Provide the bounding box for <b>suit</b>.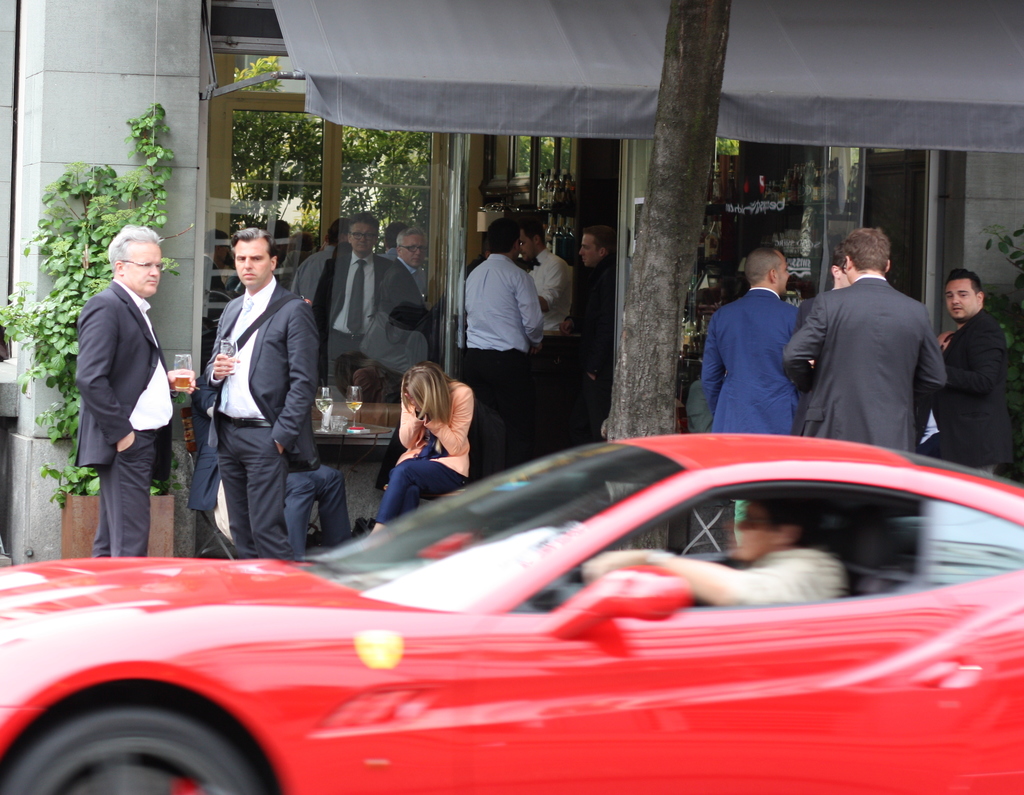
309,249,435,403.
